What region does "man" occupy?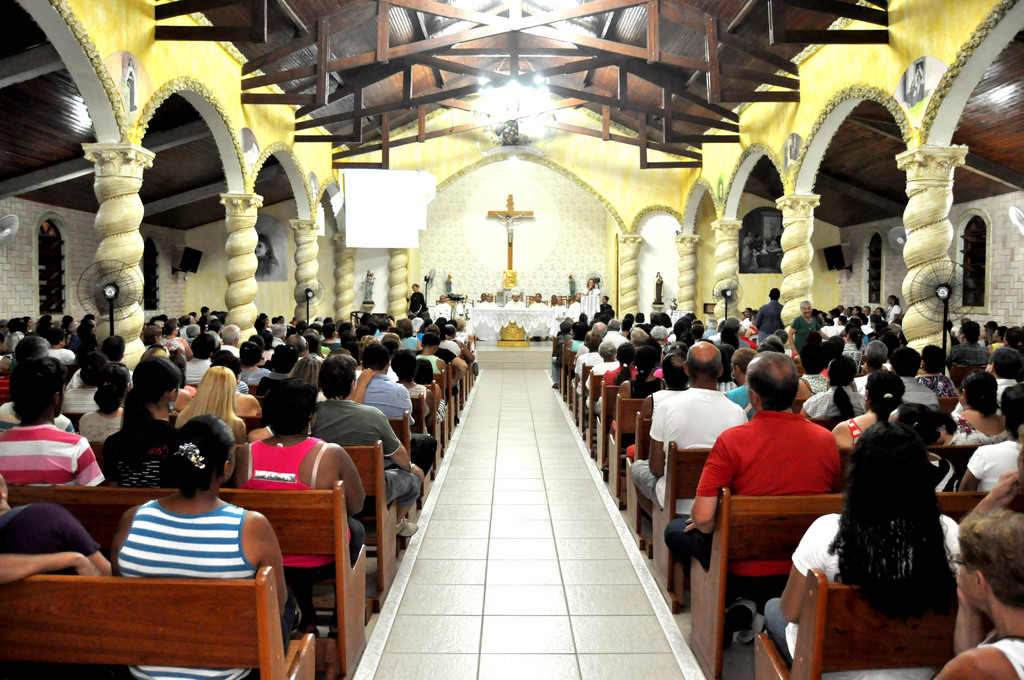
bbox(218, 321, 241, 356).
